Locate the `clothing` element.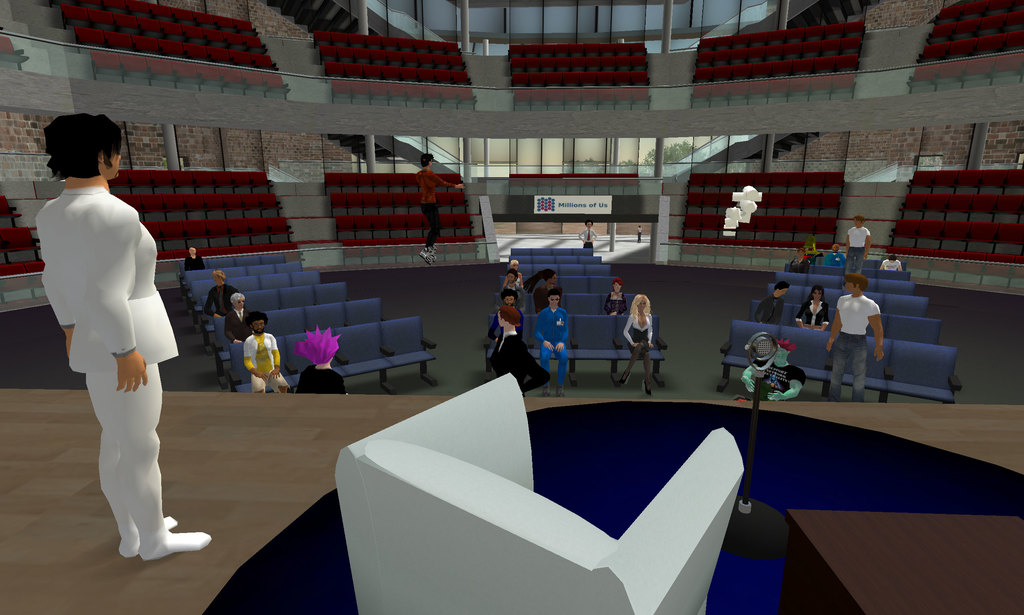
Element bbox: bbox=(185, 255, 203, 270).
